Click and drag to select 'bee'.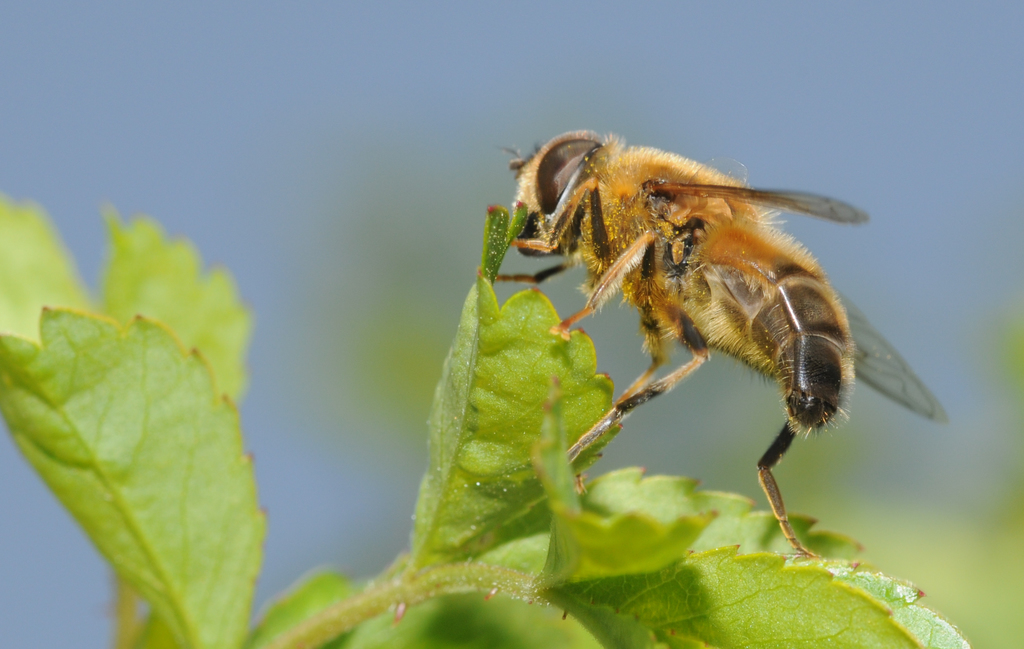
Selection: region(515, 131, 899, 474).
